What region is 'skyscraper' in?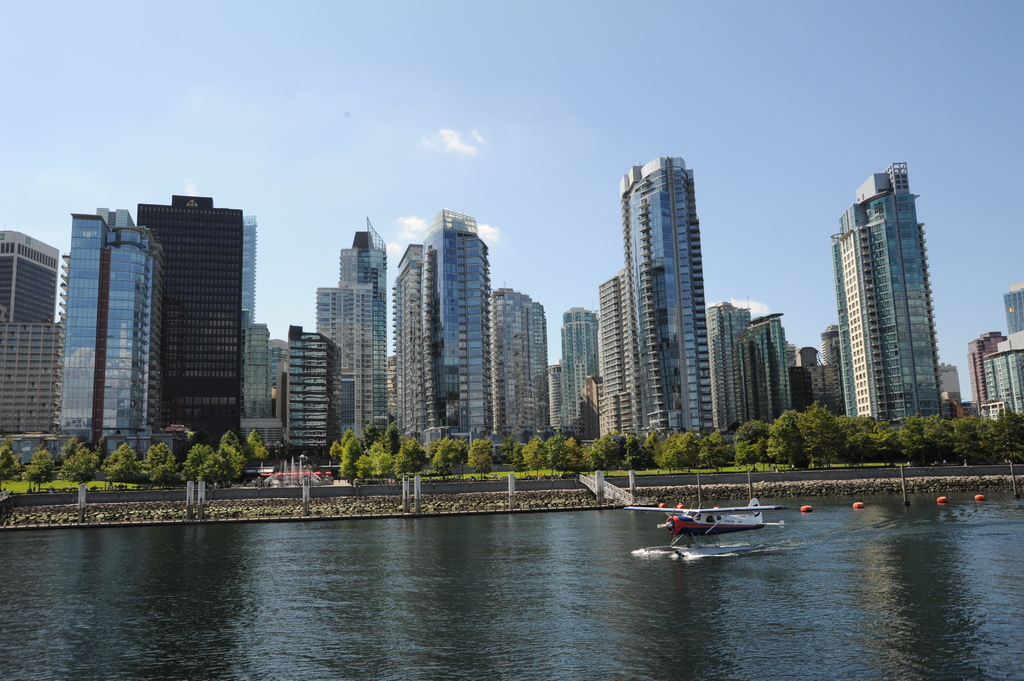
<box>818,166,943,426</box>.
